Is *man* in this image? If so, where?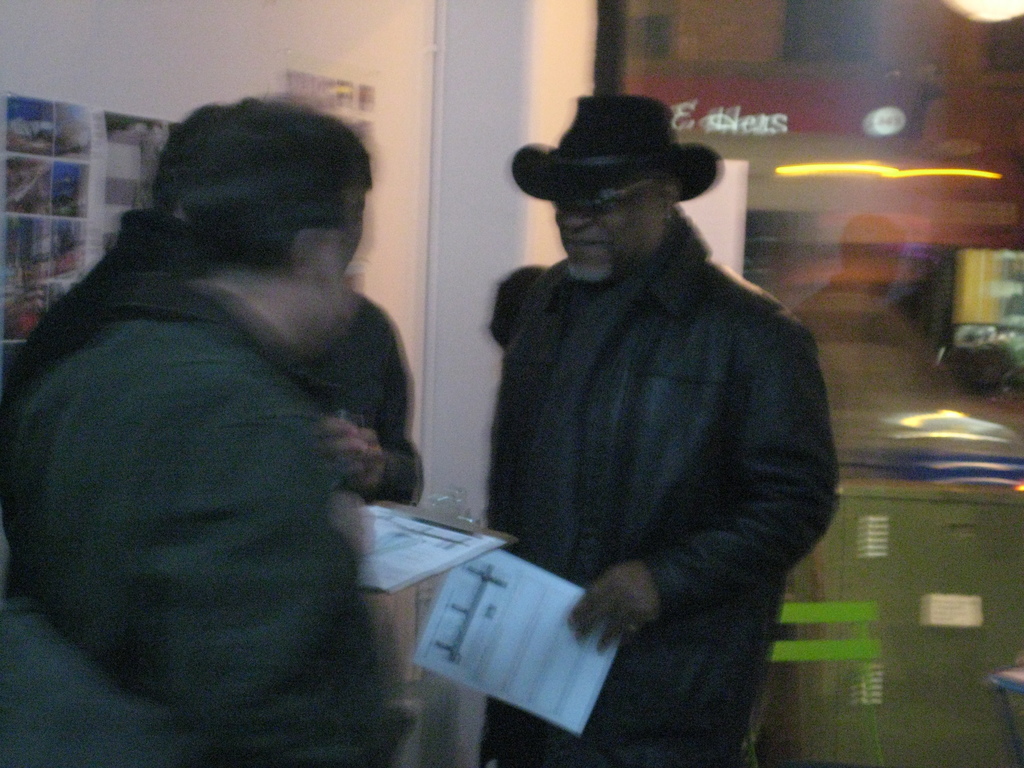
Yes, at box(1, 106, 232, 410).
